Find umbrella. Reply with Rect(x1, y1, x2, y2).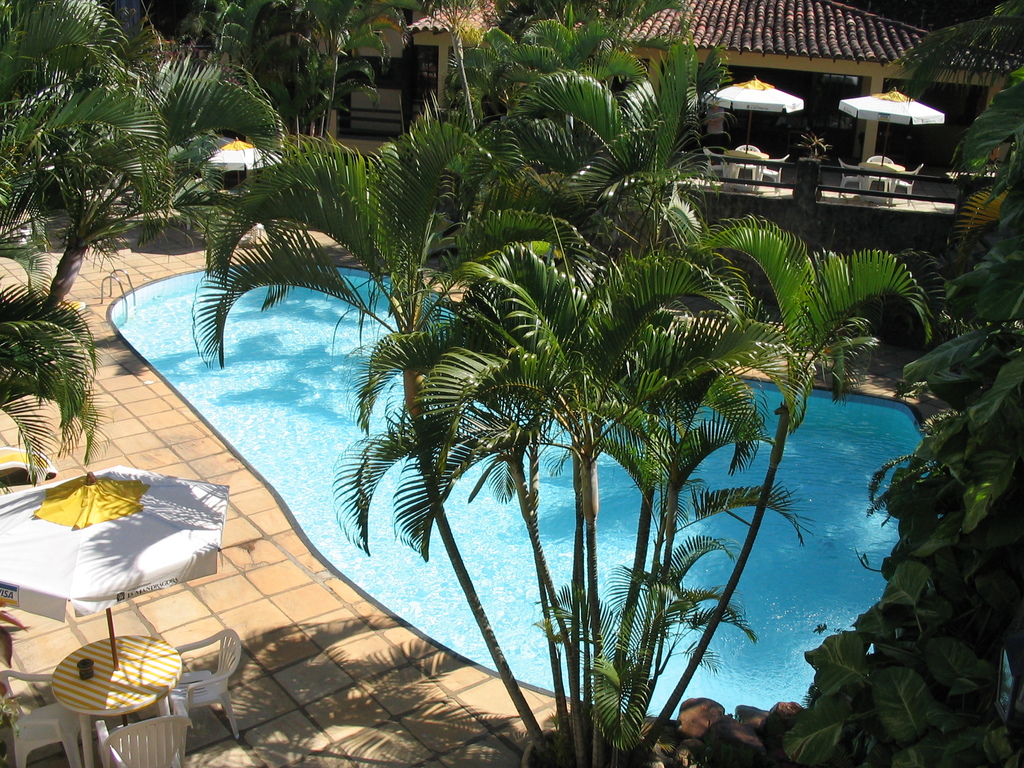
Rect(842, 86, 942, 205).
